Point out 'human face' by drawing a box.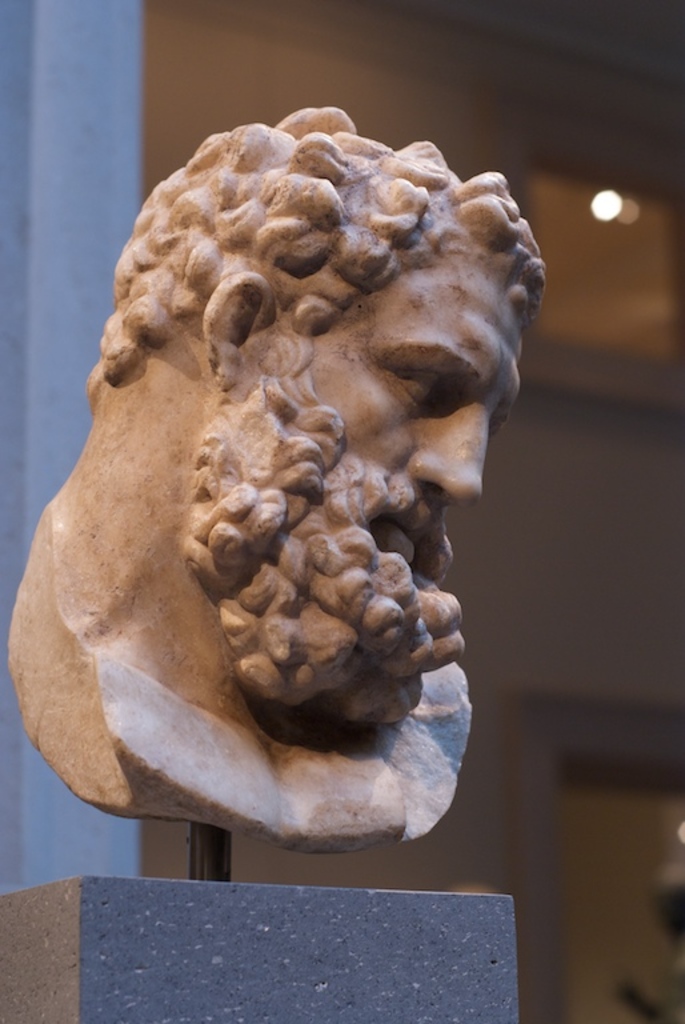
rect(241, 245, 520, 576).
